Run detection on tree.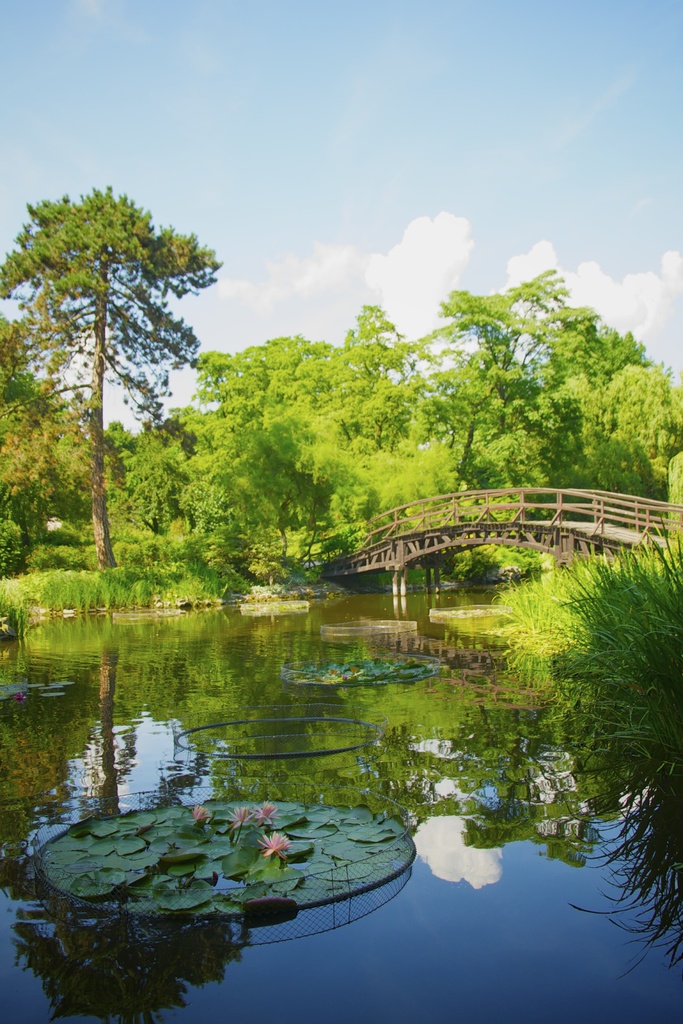
Result: [0, 317, 90, 575].
